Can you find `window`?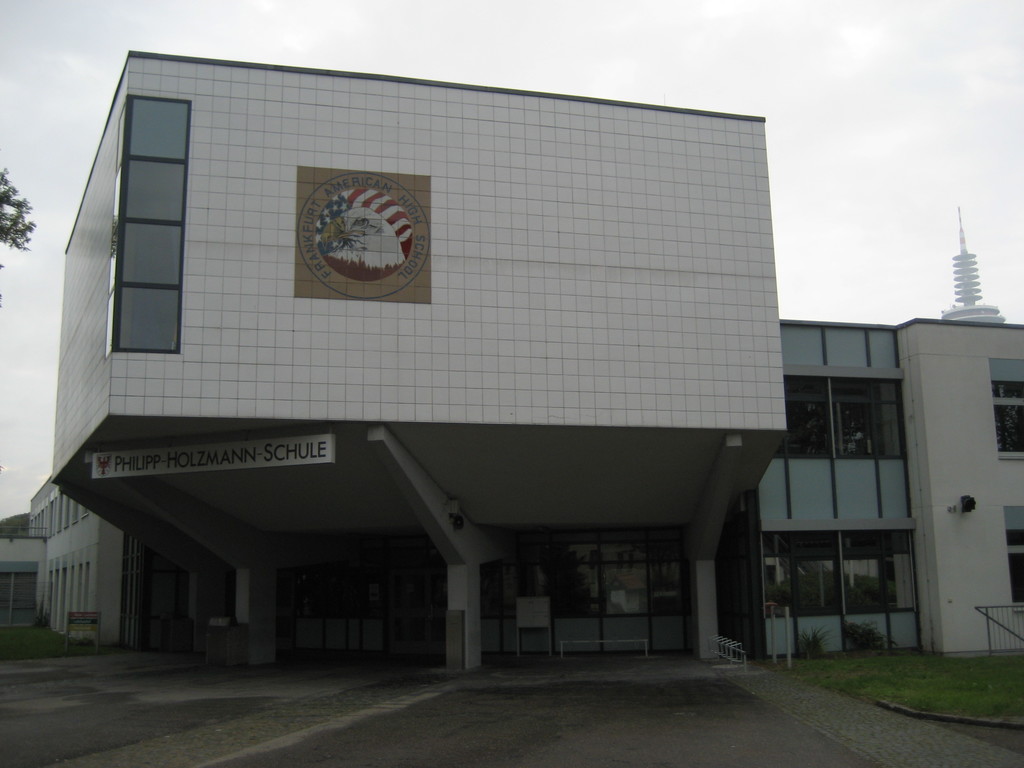
Yes, bounding box: 1005:532:1023:607.
